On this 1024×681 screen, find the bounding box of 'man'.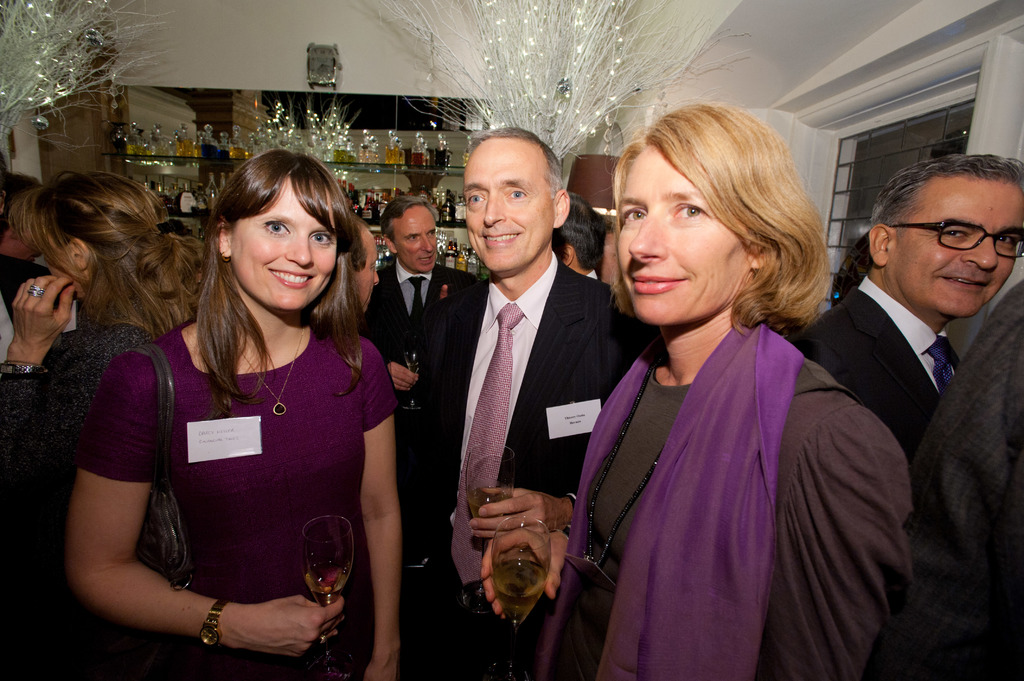
Bounding box: 541 199 595 279.
